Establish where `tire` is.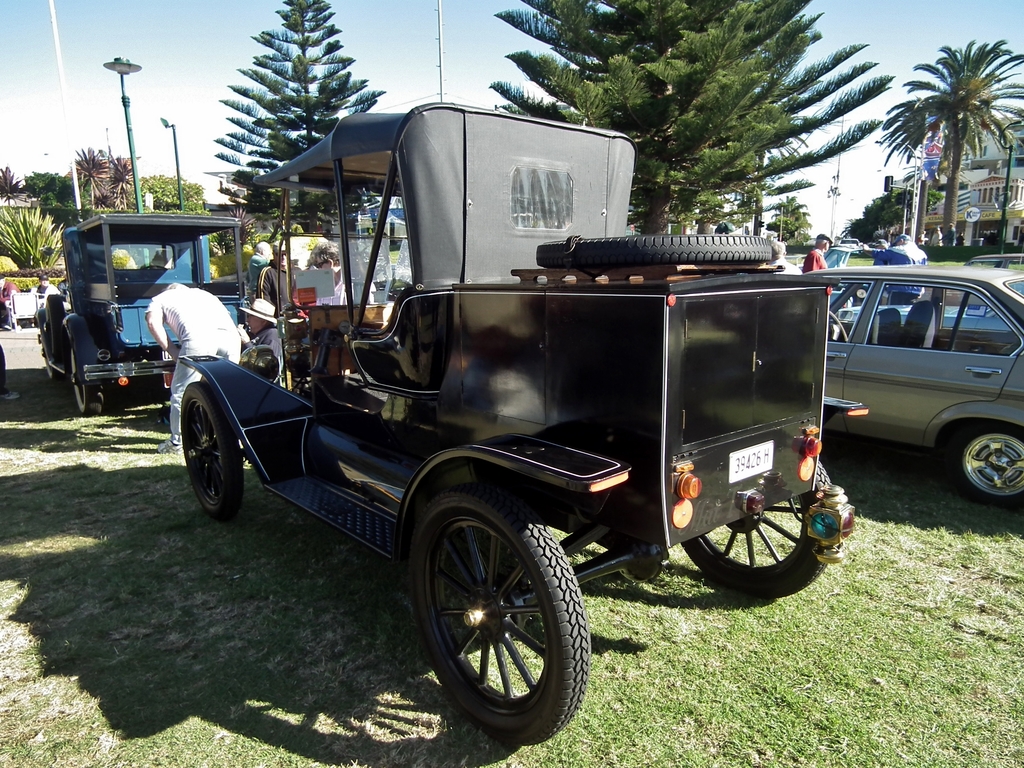
Established at bbox(948, 424, 1023, 506).
